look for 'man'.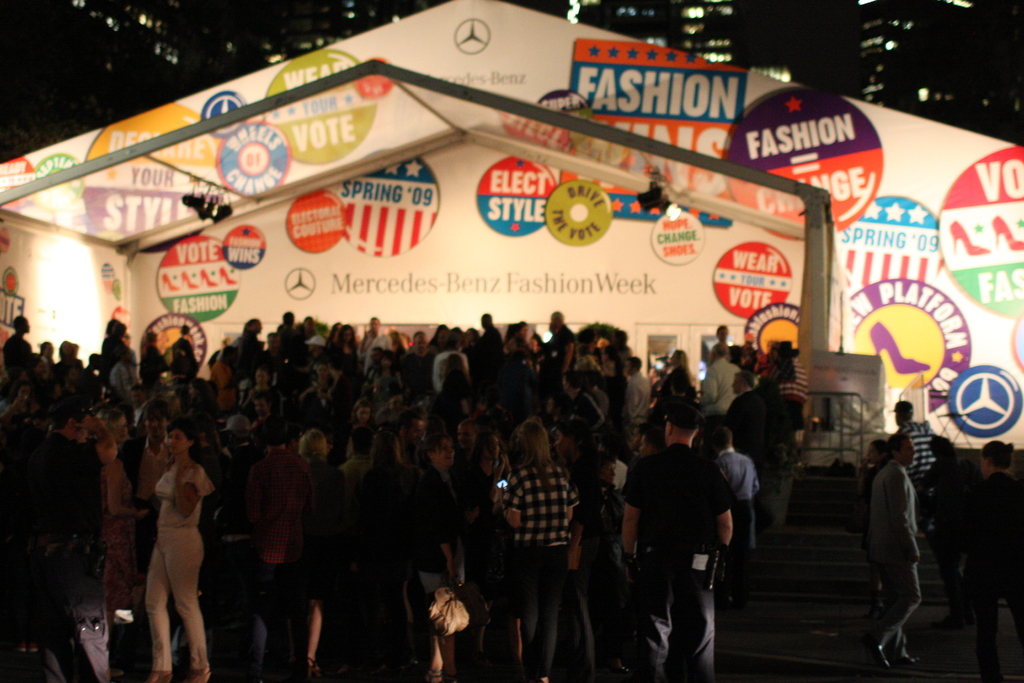
Found: box(862, 426, 939, 651).
